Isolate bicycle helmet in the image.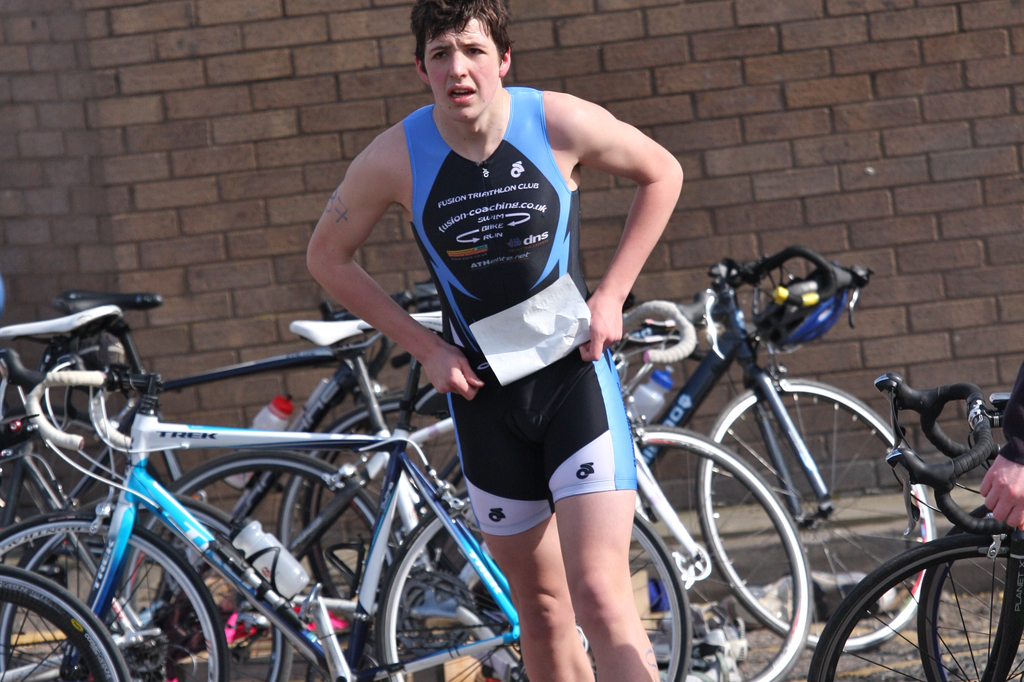
Isolated region: 756:252:872:353.
